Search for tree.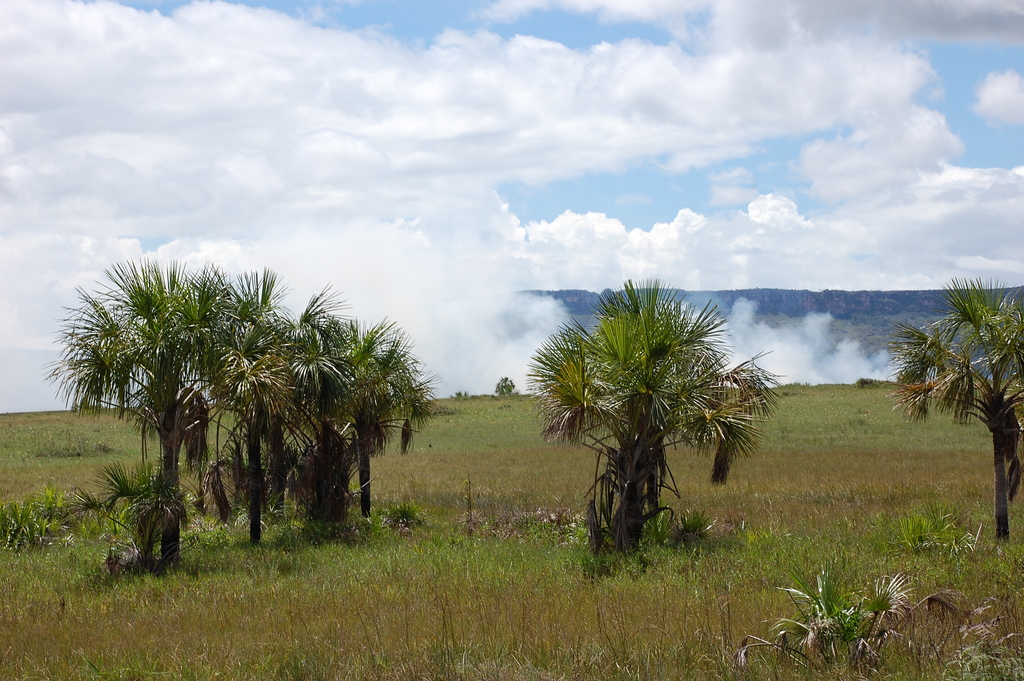
Found at locate(198, 264, 320, 539).
